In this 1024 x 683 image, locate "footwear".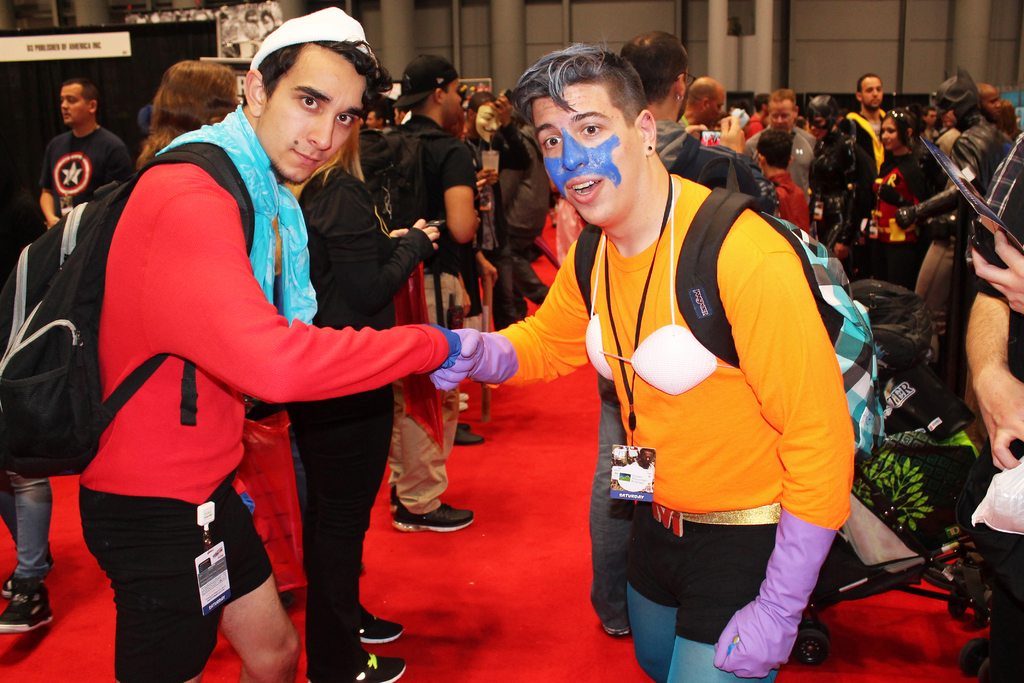
Bounding box: 0, 566, 35, 597.
